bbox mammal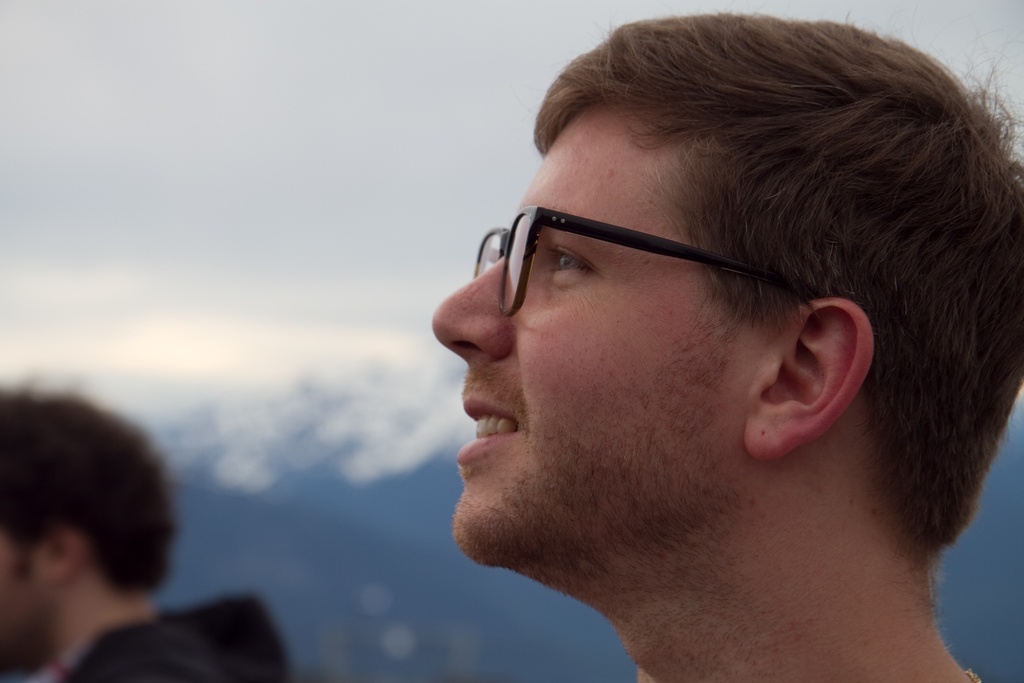
<region>0, 374, 299, 682</region>
